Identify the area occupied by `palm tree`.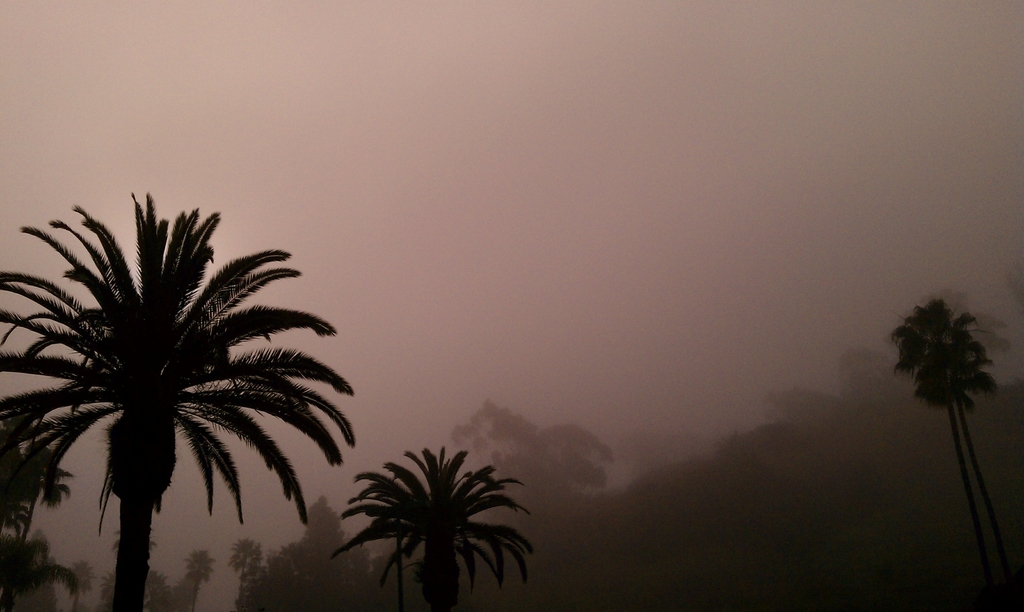
Area: locate(898, 289, 1007, 439).
